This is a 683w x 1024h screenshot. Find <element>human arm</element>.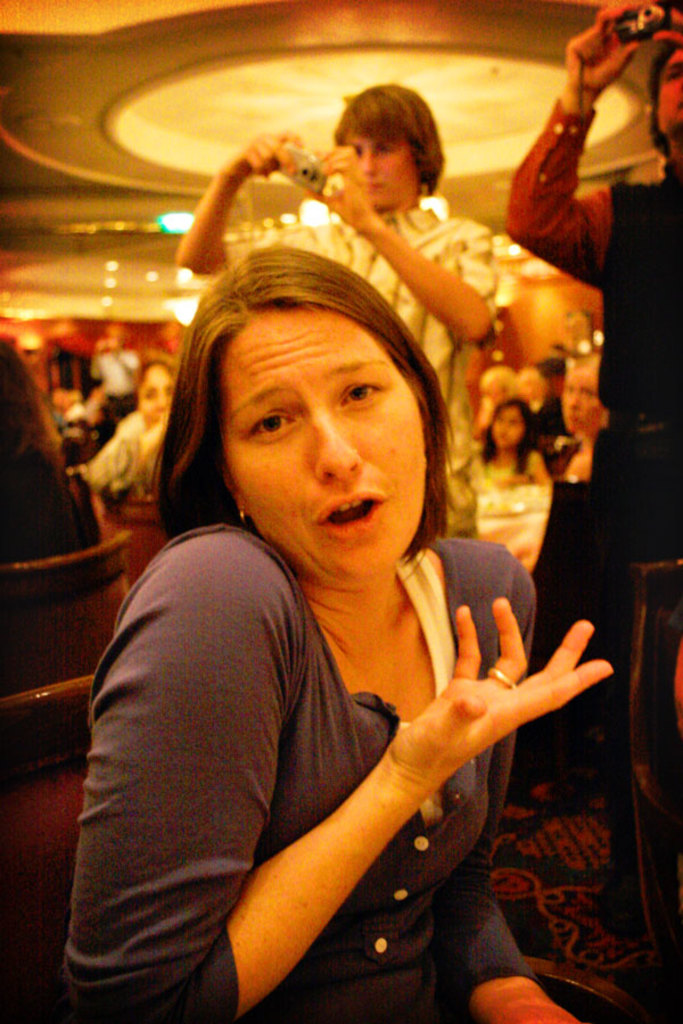
Bounding box: x1=430, y1=860, x2=575, y2=1023.
